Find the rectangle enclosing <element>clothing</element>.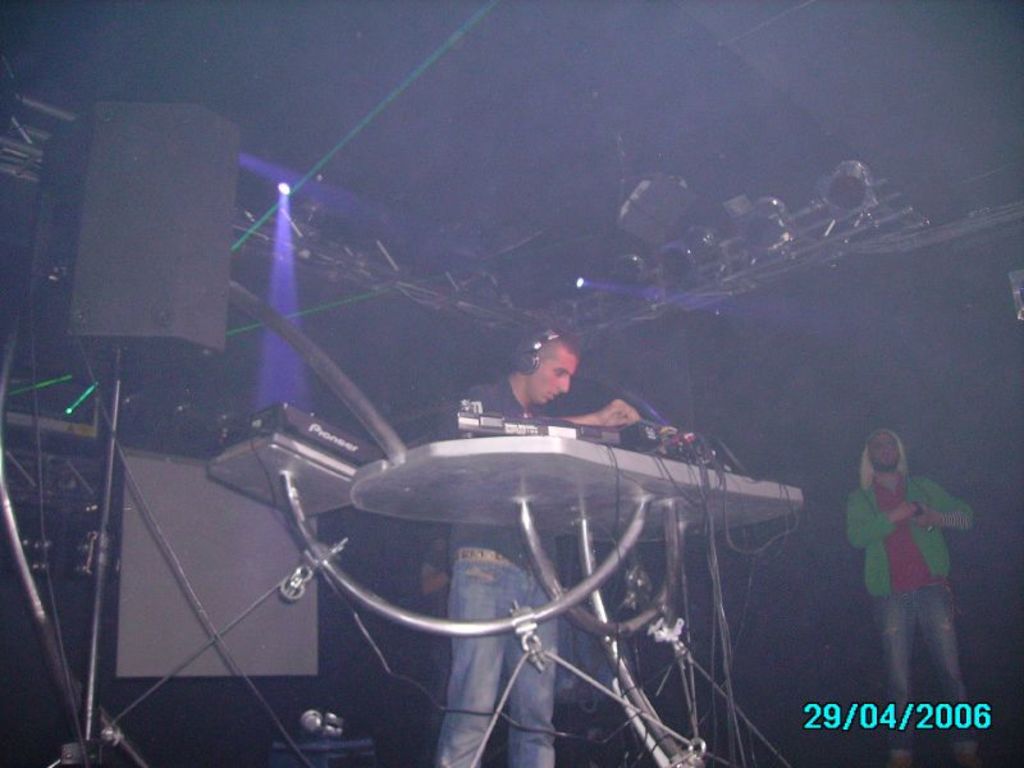
l=444, t=365, r=614, b=767.
